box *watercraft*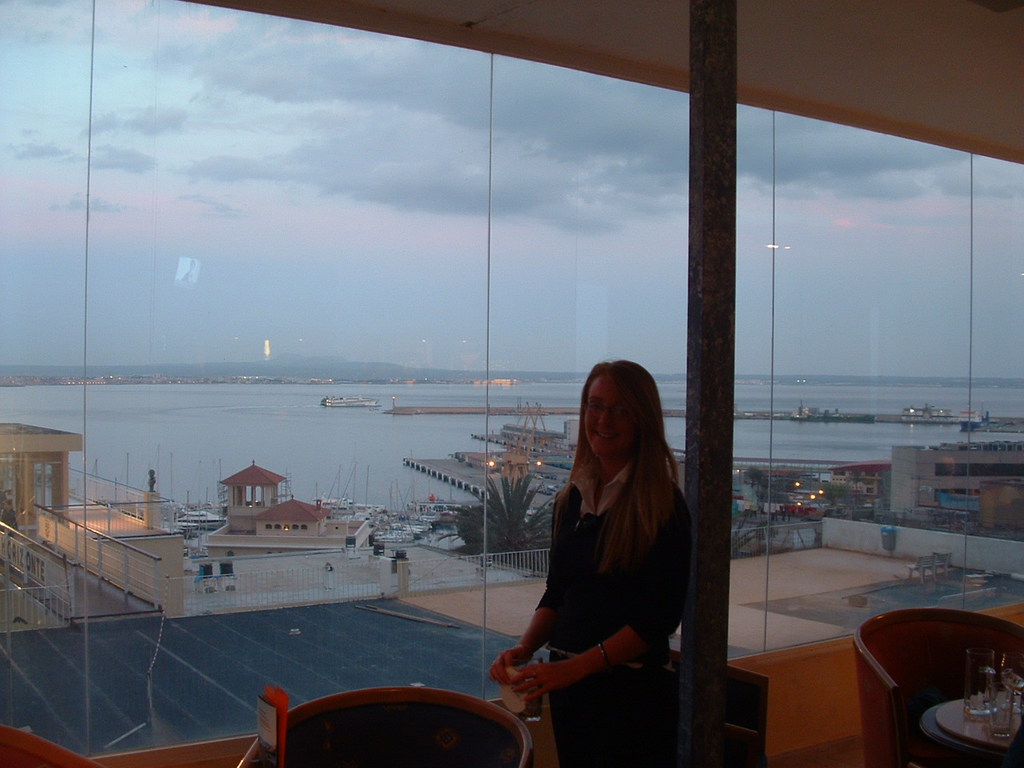
<bbox>375, 528, 414, 546</bbox>
